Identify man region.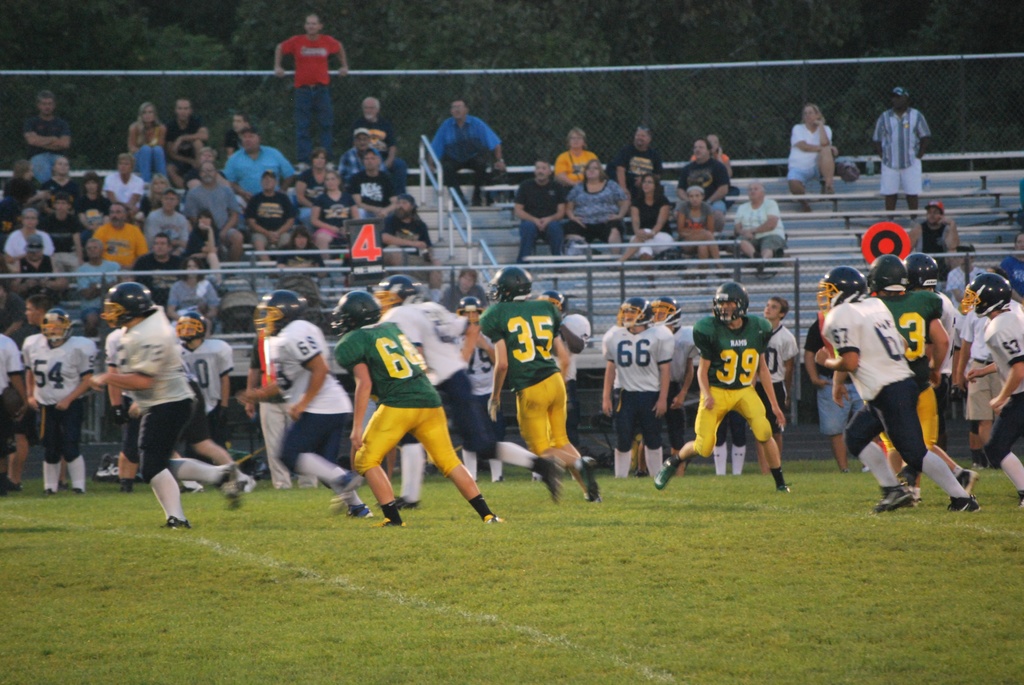
Region: left=45, top=196, right=83, bottom=260.
